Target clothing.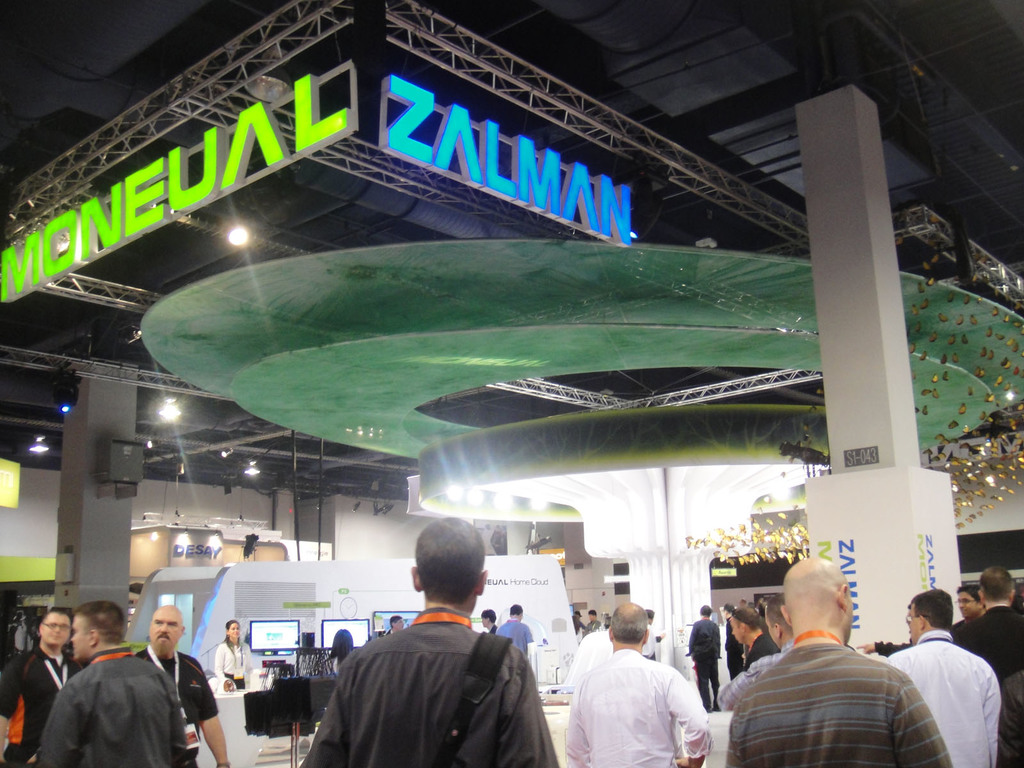
Target region: bbox(885, 631, 1002, 767).
